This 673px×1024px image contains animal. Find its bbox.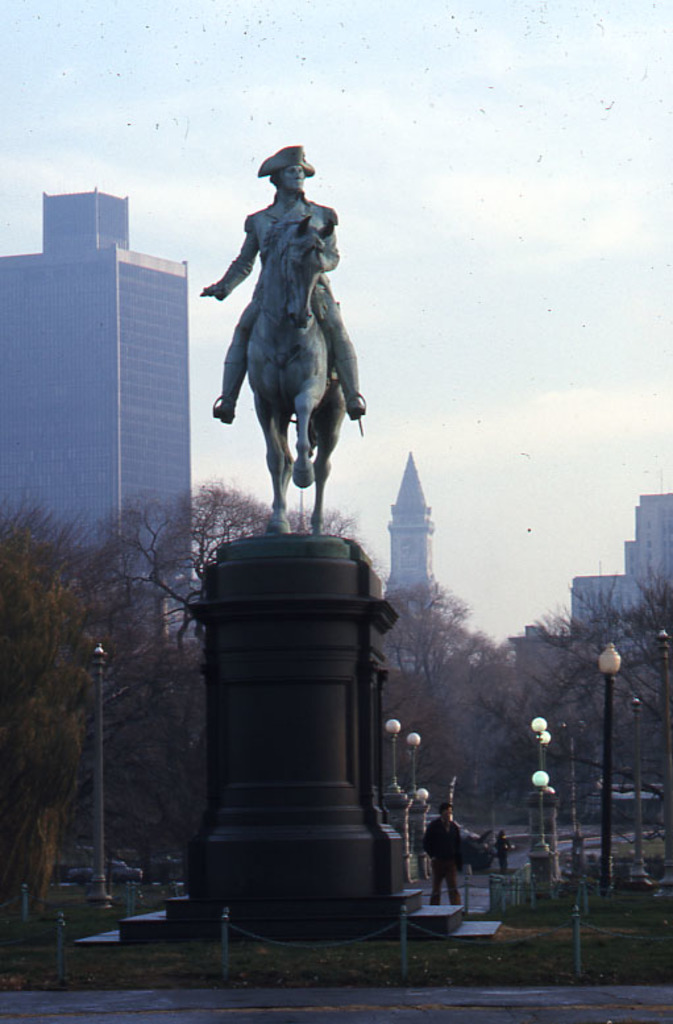
x1=236, y1=208, x2=350, y2=540.
